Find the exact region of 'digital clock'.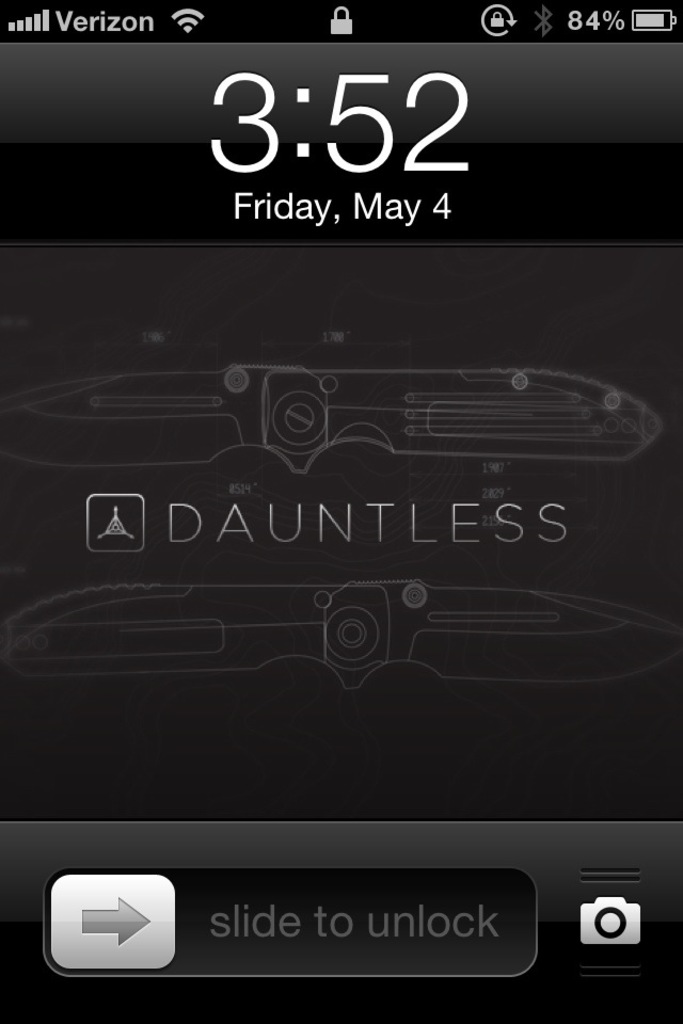
Exact region: locate(201, 59, 489, 178).
